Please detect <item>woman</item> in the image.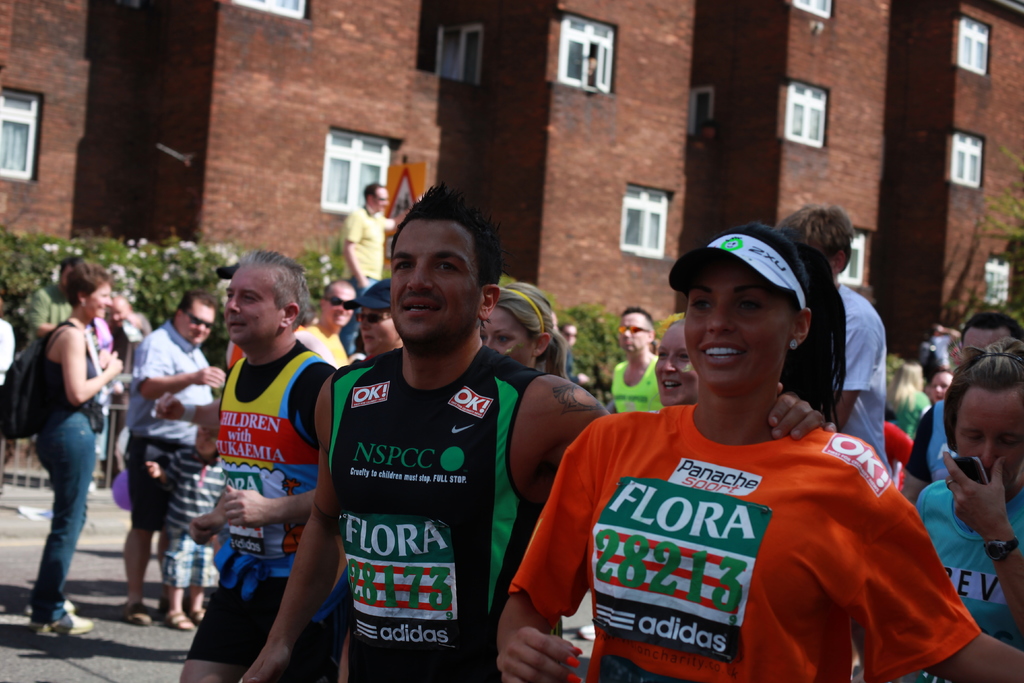
(654,317,701,409).
